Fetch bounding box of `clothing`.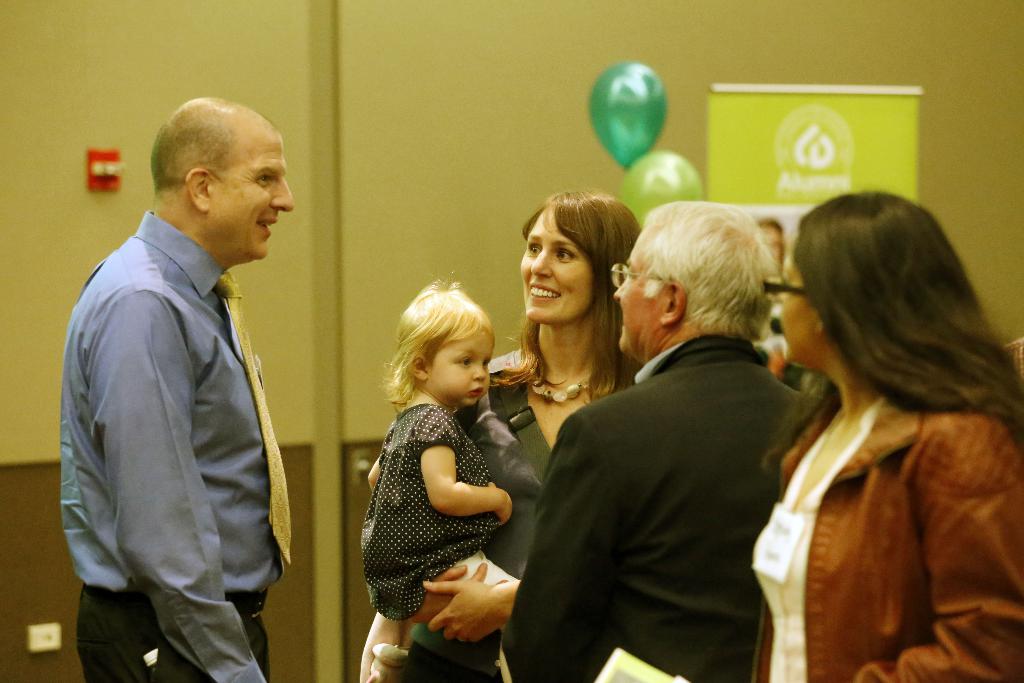
Bbox: (51,149,303,673).
